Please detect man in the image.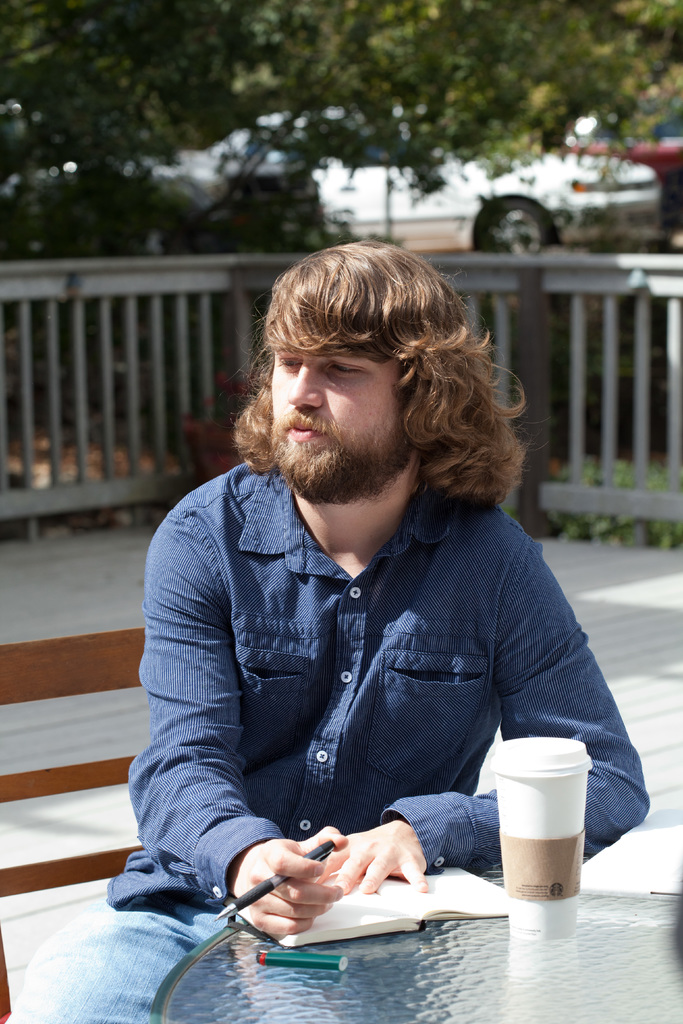
Rect(138, 253, 630, 991).
